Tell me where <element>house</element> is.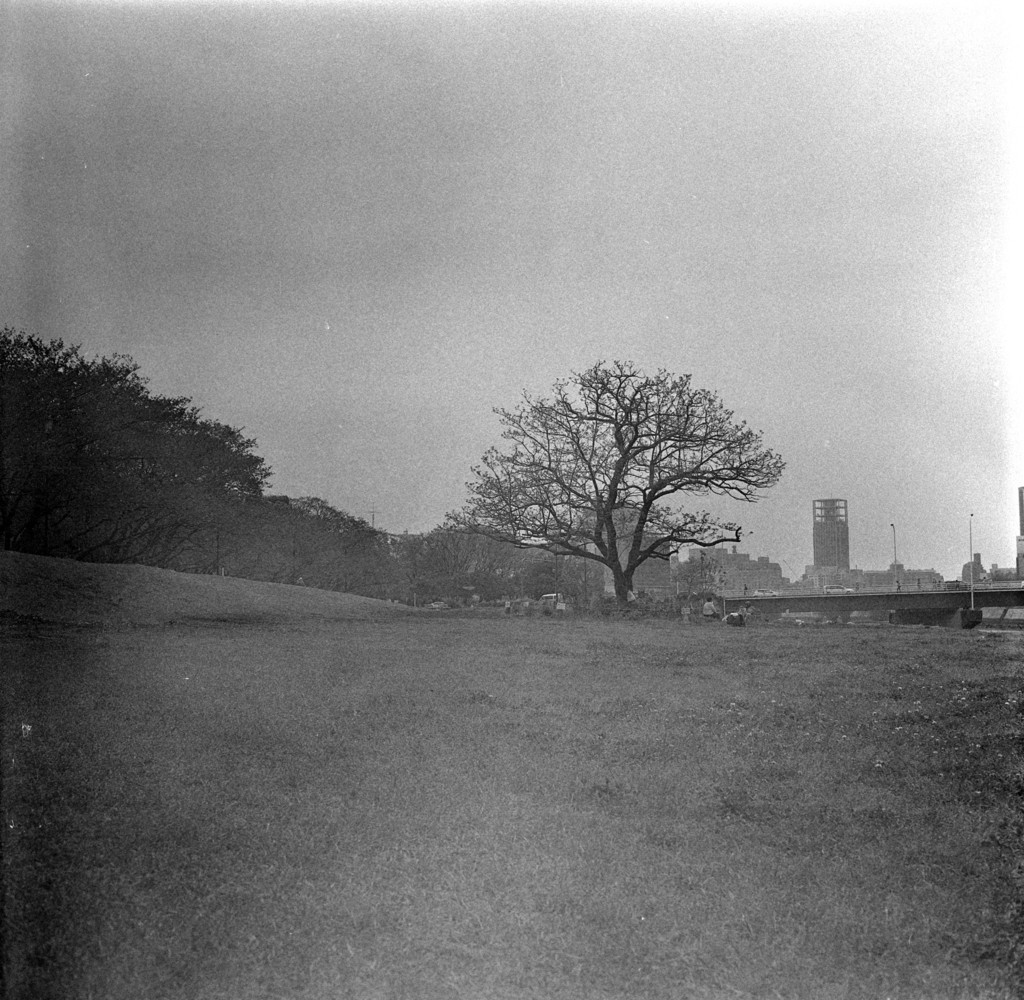
<element>house</element> is at <box>583,507,671,604</box>.
